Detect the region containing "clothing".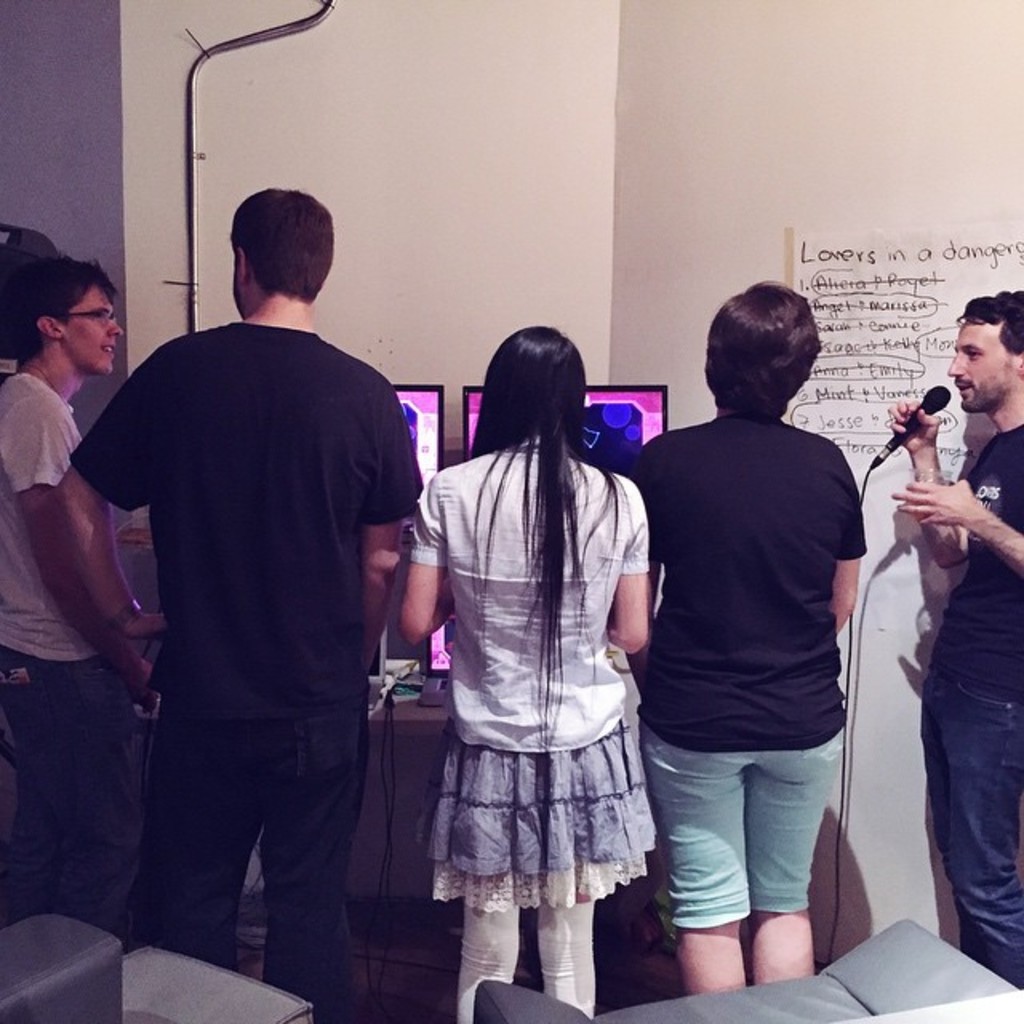
<bbox>920, 418, 1022, 989</bbox>.
